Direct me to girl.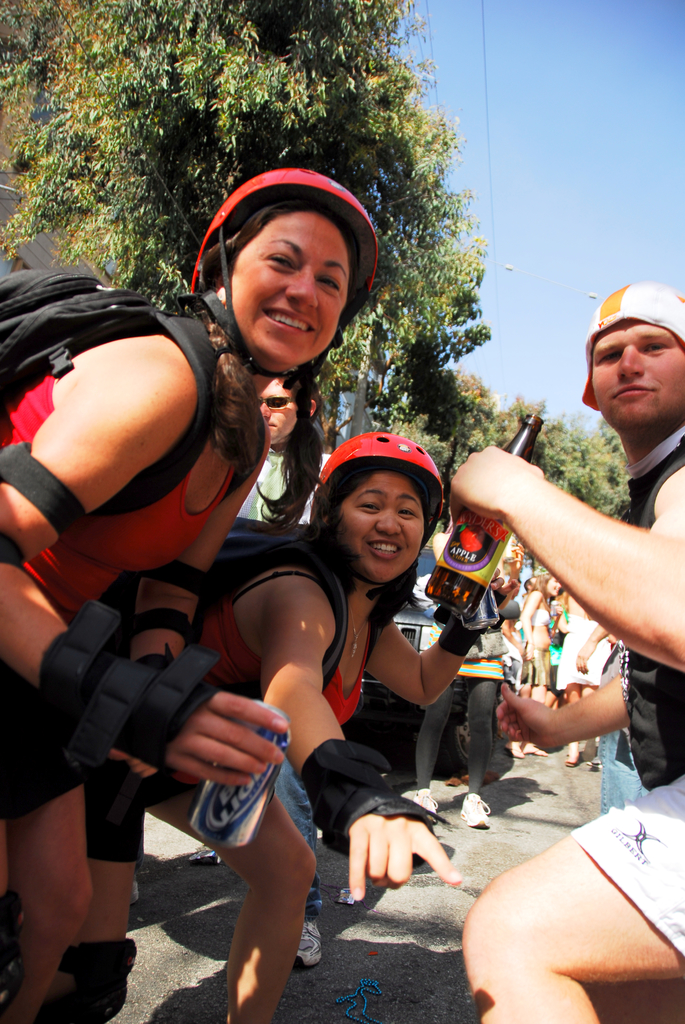
Direction: select_region(0, 188, 370, 1023).
